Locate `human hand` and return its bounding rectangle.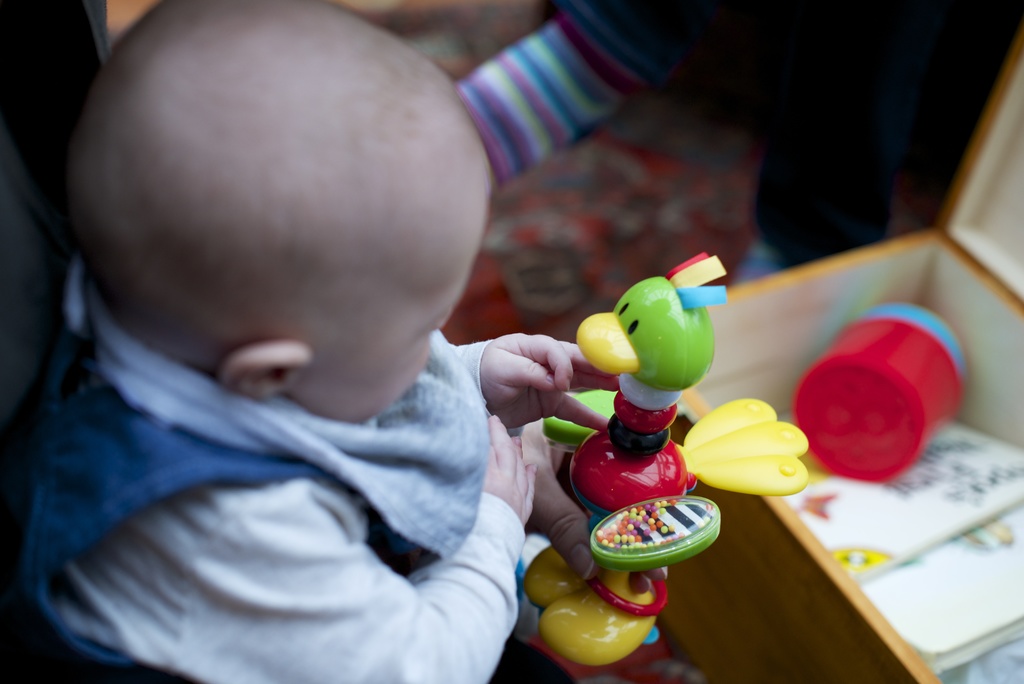
box=[479, 413, 541, 528].
